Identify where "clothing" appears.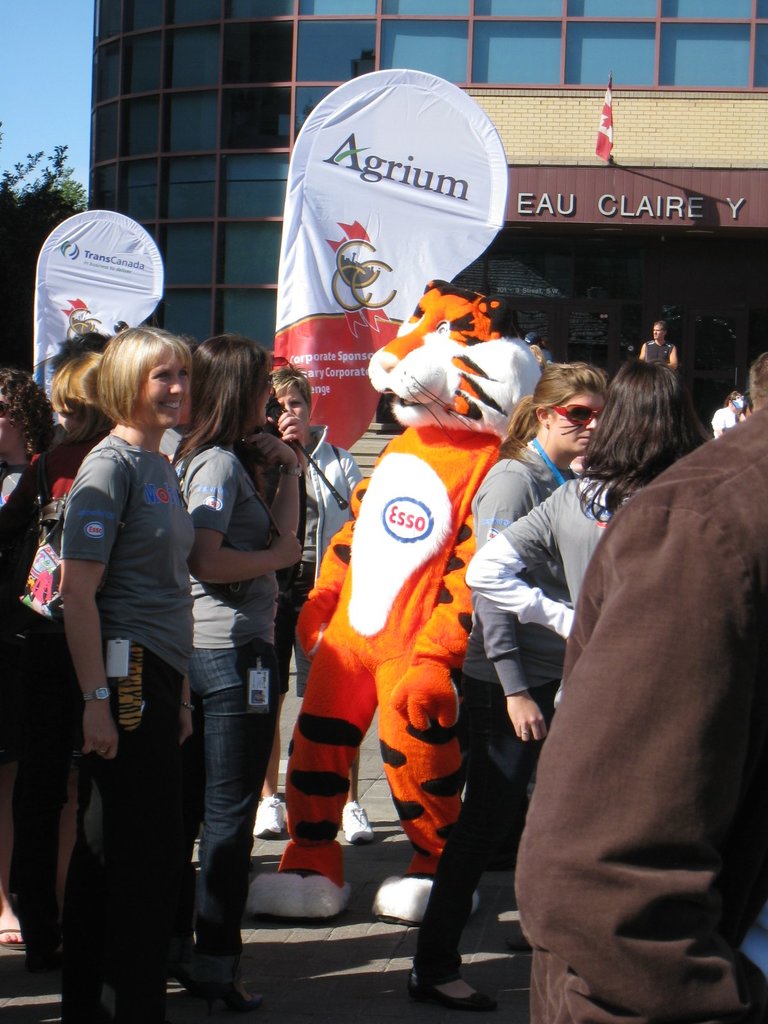
Appears at BBox(516, 399, 767, 1023).
